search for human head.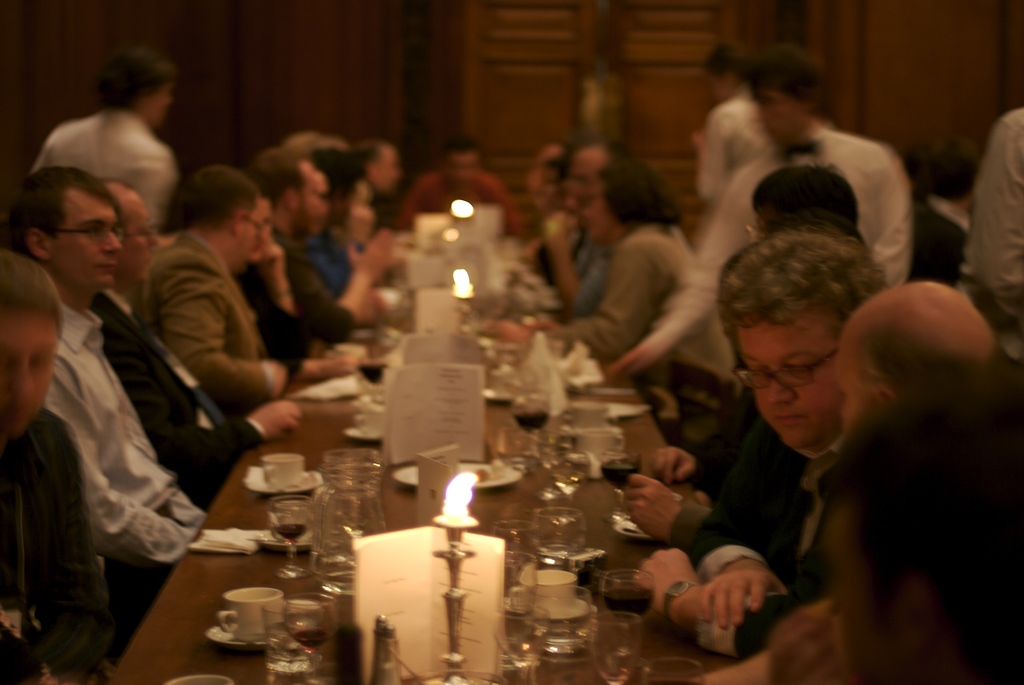
Found at 4 157 141 297.
